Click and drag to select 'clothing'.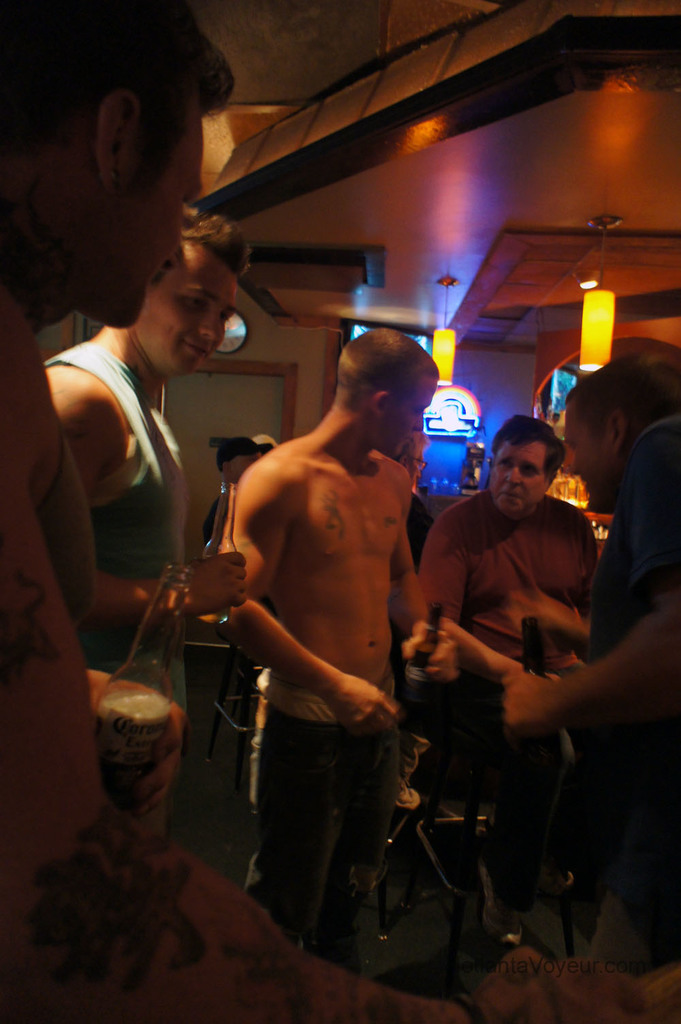
Selection: x1=255, y1=670, x2=400, y2=985.
